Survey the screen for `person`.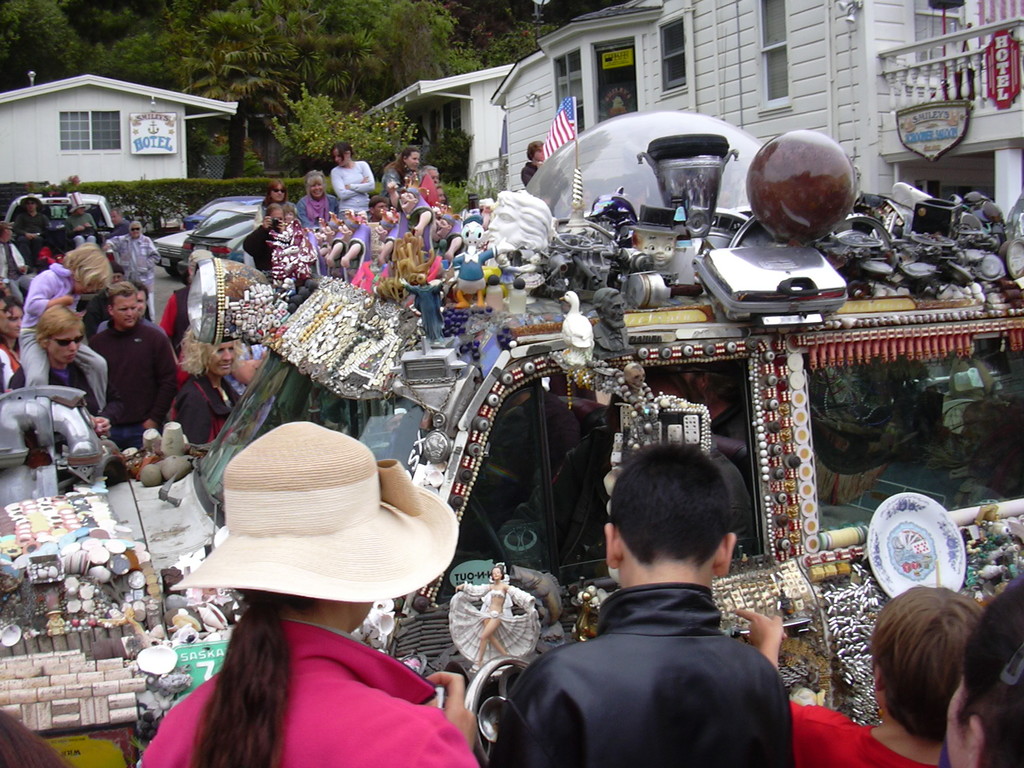
Survey found: 445,561,540,673.
